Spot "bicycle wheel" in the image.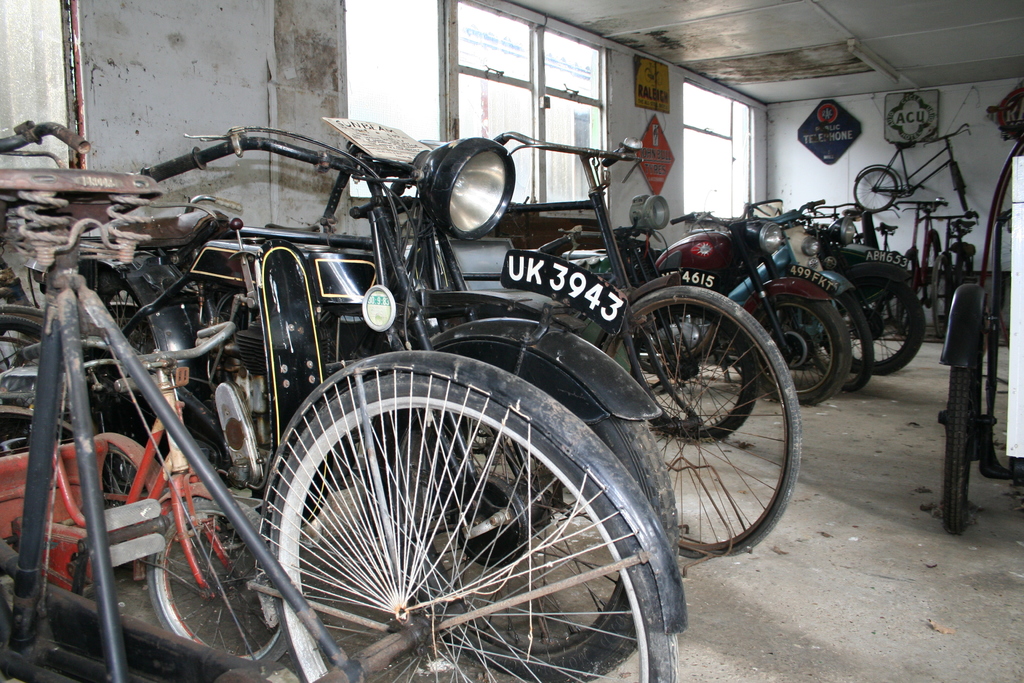
"bicycle wheel" found at bbox=(271, 372, 678, 682).
